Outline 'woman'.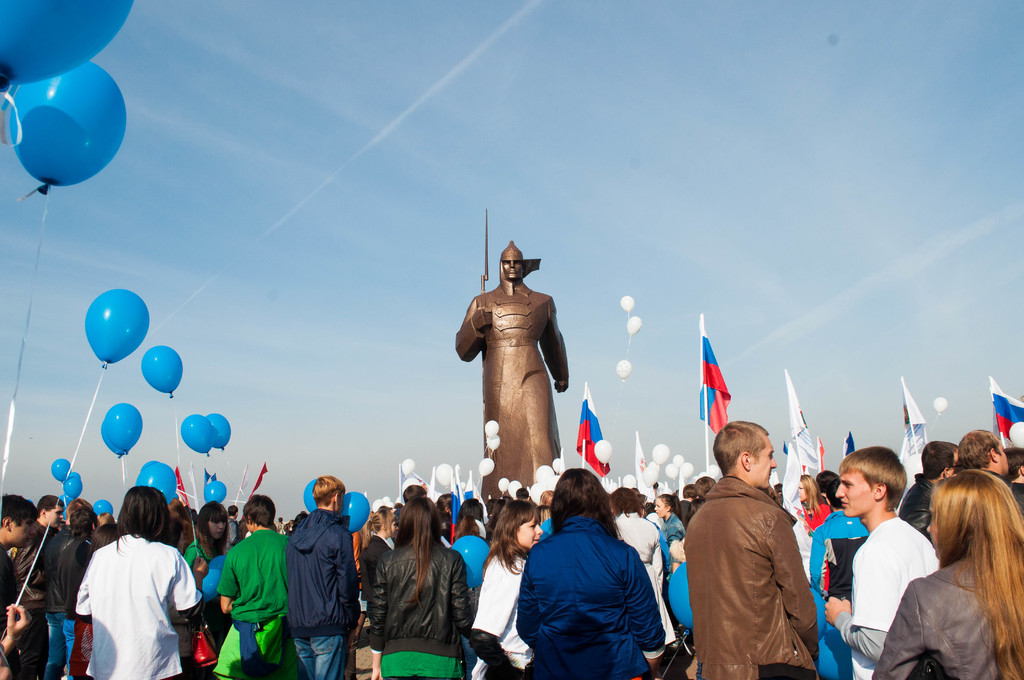
Outline: [left=649, top=487, right=689, bottom=579].
